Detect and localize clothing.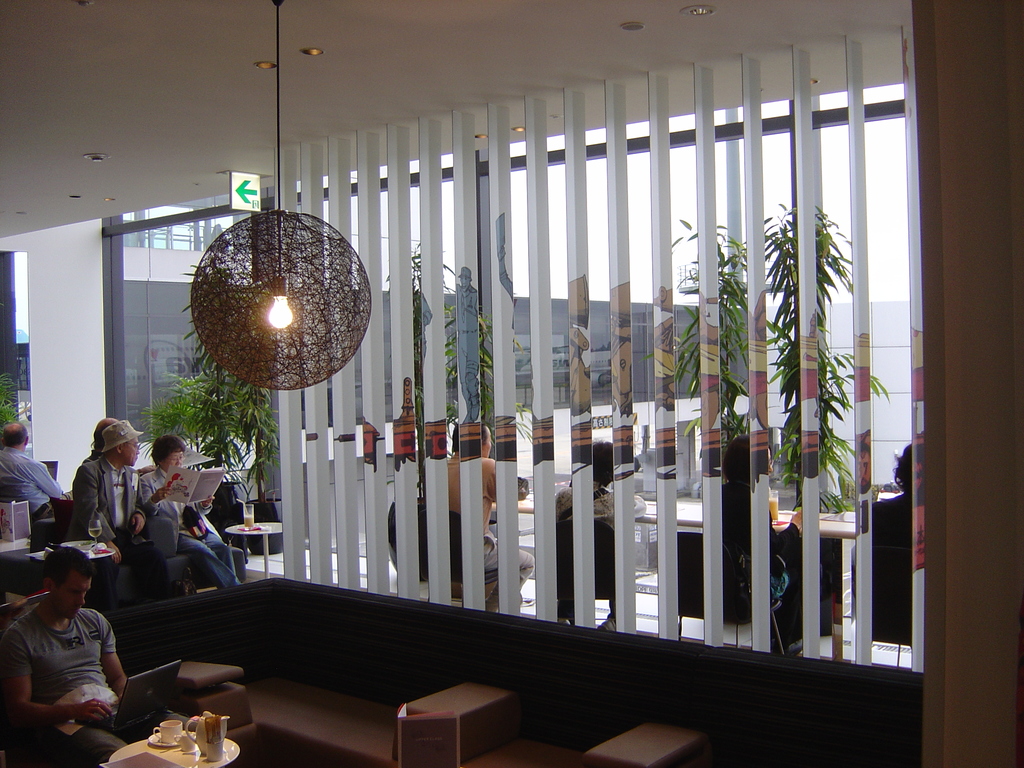
Localized at x1=61, y1=451, x2=146, y2=605.
